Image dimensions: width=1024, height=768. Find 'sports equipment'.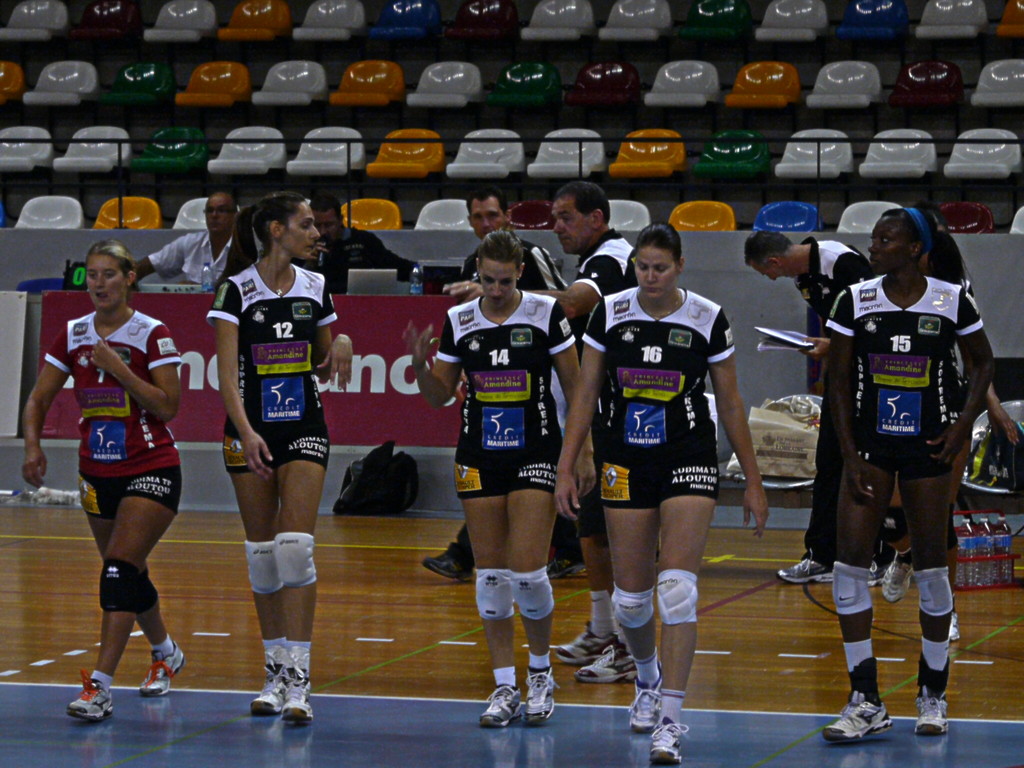
(650, 716, 686, 766).
